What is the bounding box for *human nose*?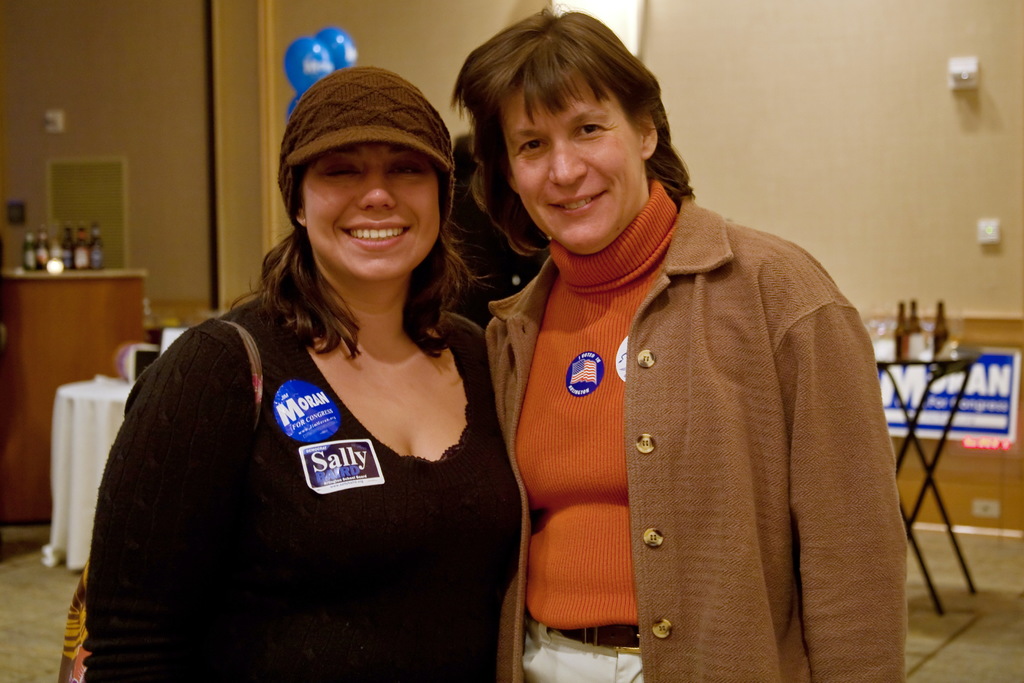
region(354, 168, 399, 214).
